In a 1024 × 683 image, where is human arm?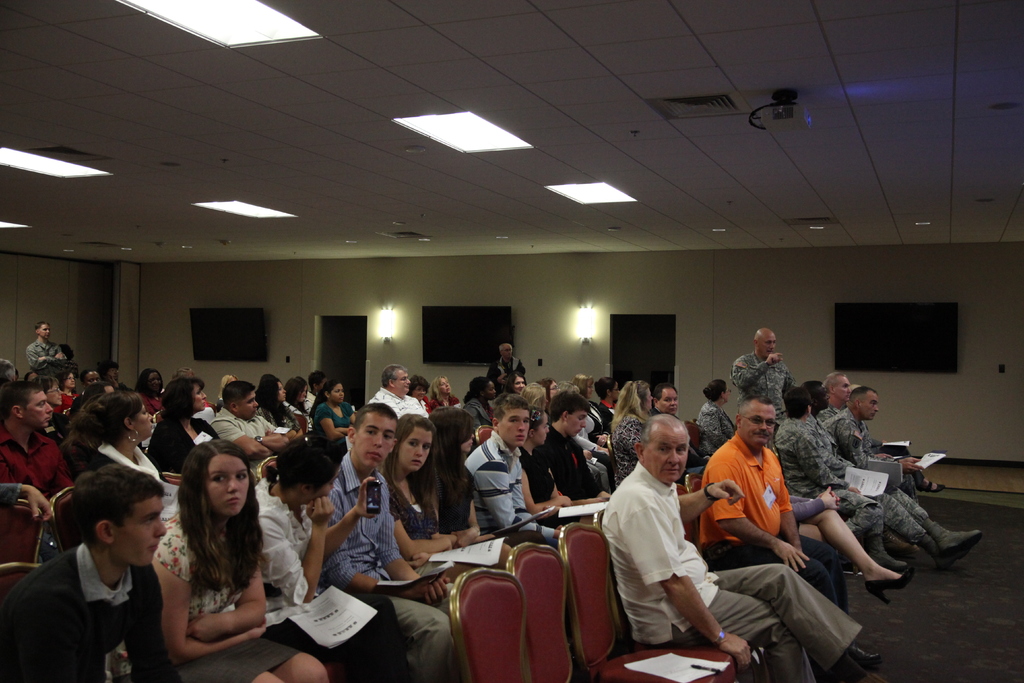
<region>704, 459, 812, 573</region>.
